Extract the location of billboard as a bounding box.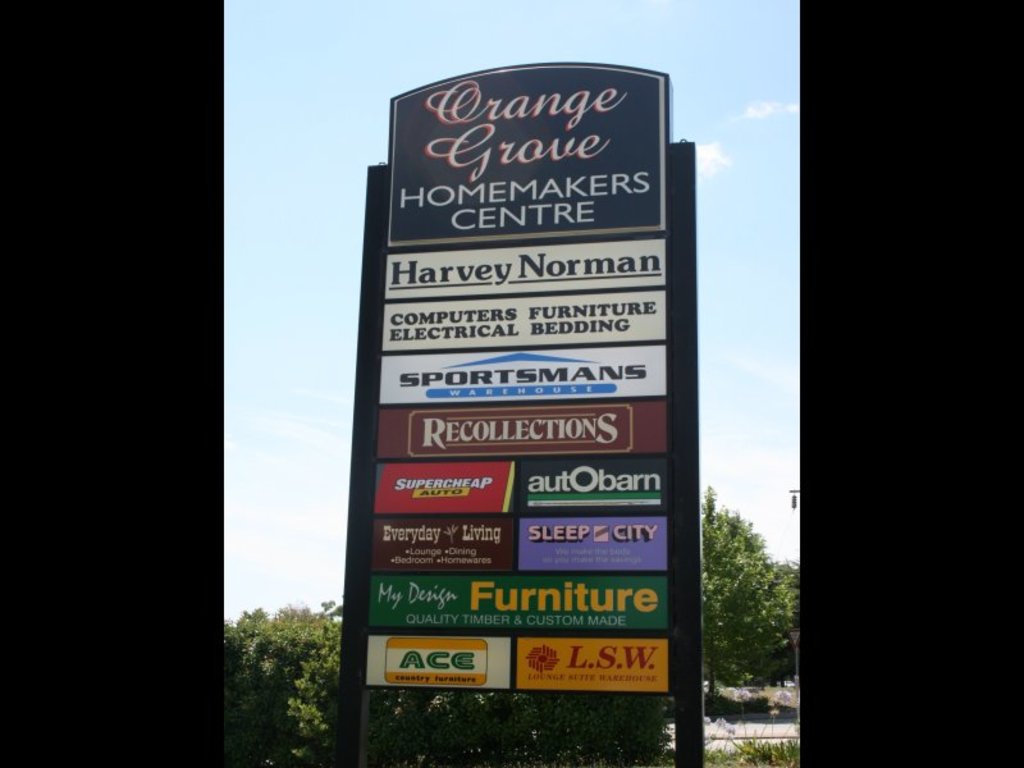
detection(348, 64, 719, 726).
